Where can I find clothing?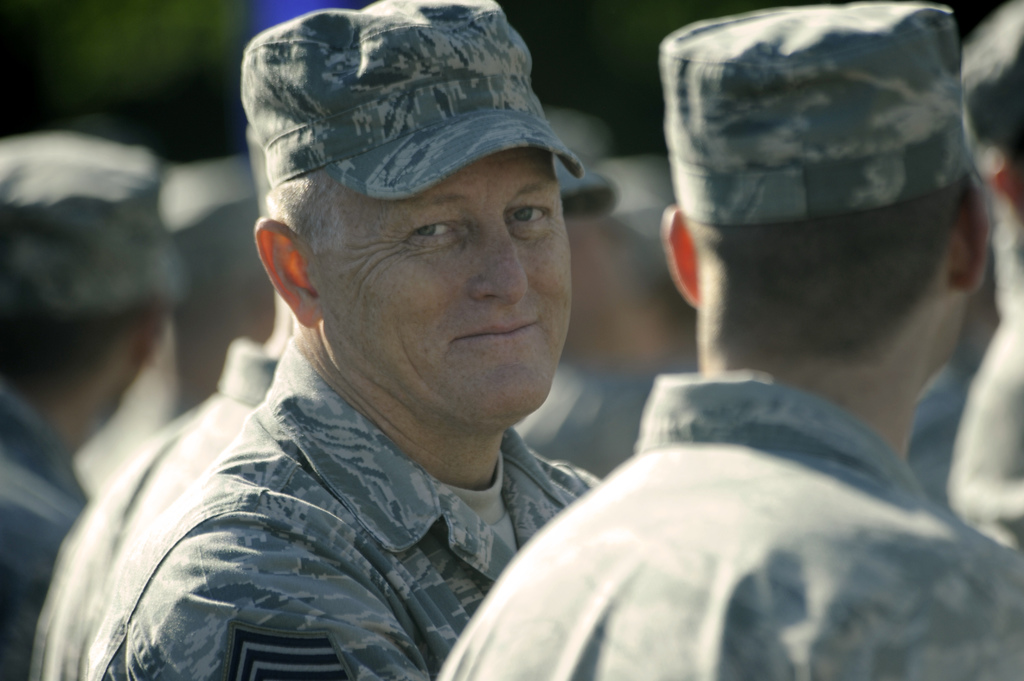
You can find it at [x1=950, y1=267, x2=1023, y2=552].
